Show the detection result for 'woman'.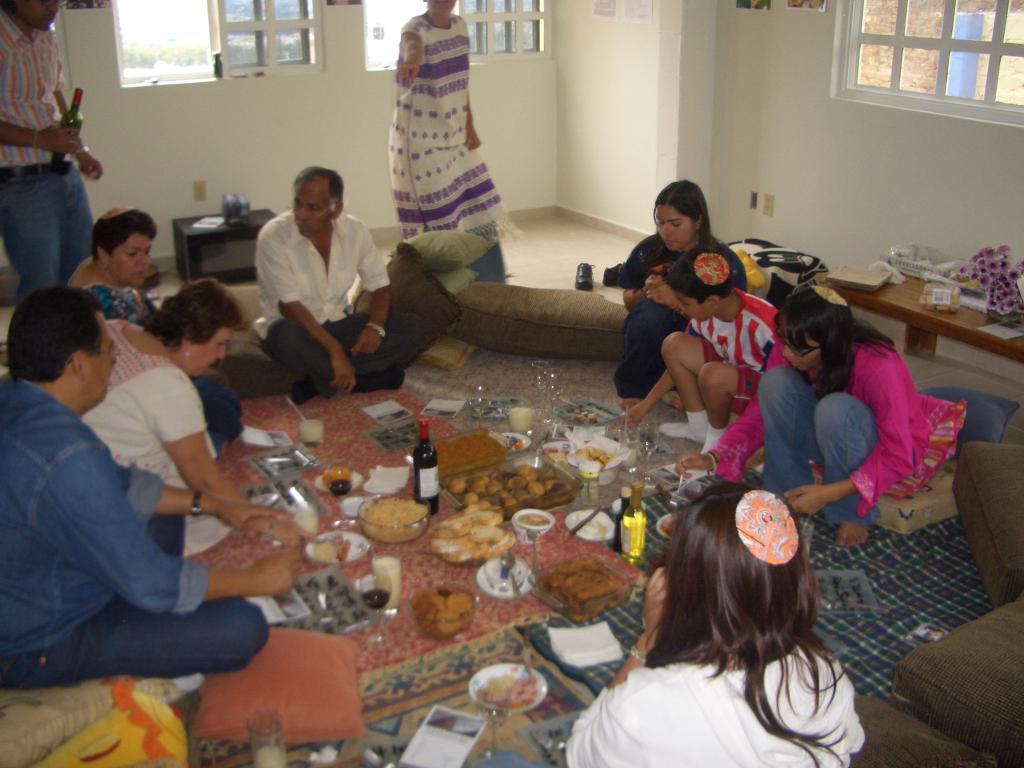
l=387, t=0, r=520, b=286.
